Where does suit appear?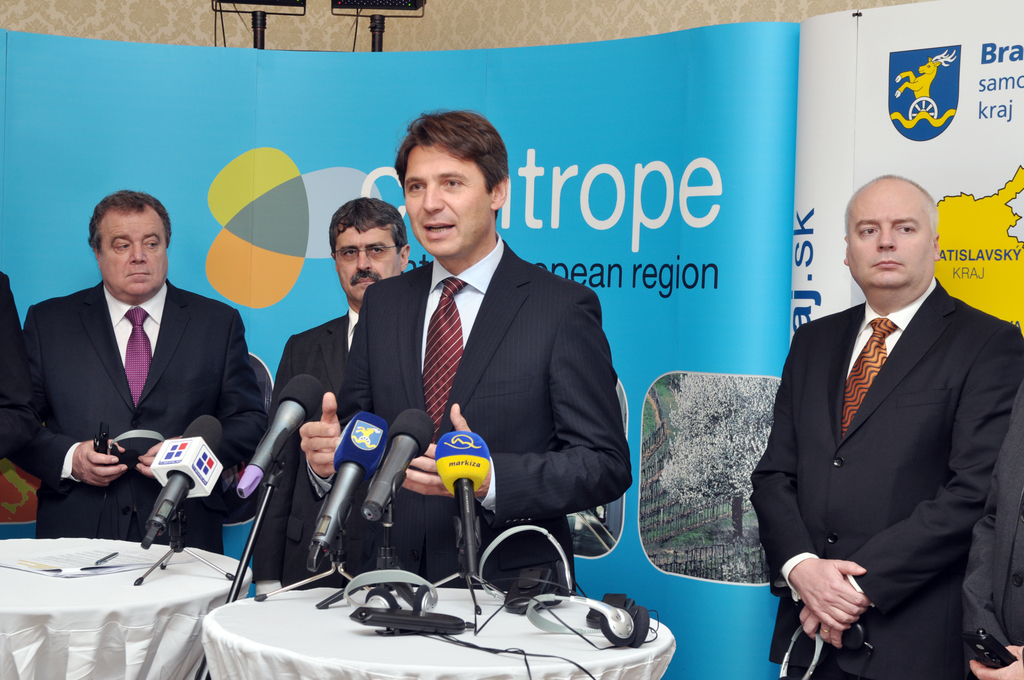
Appears at {"x1": 750, "y1": 275, "x2": 1023, "y2": 679}.
